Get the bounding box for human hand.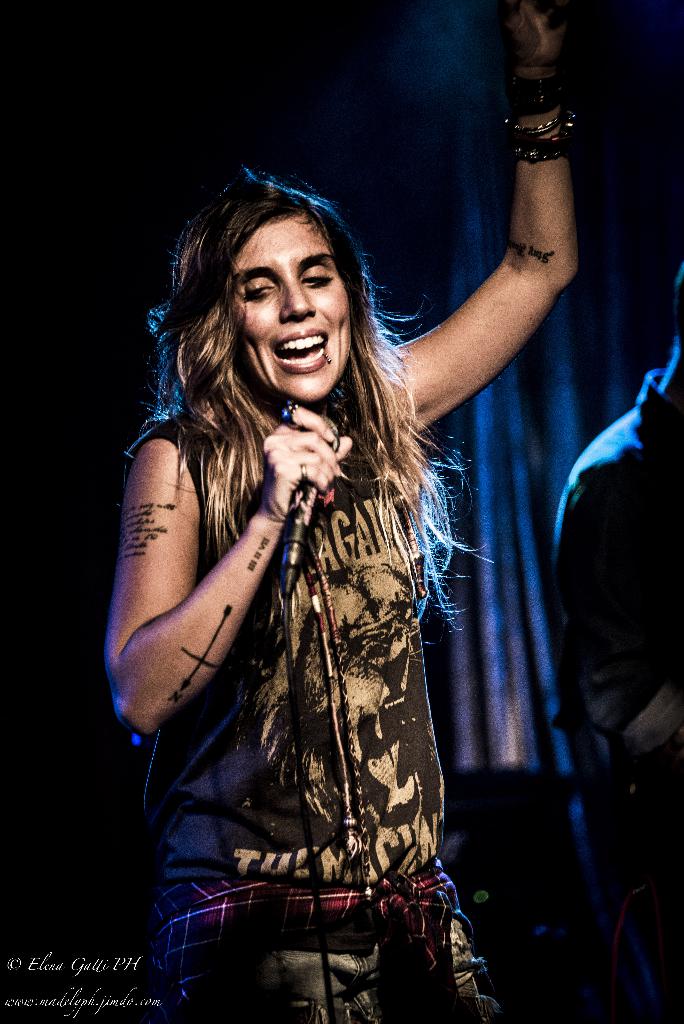
[x1=504, y1=0, x2=572, y2=76].
